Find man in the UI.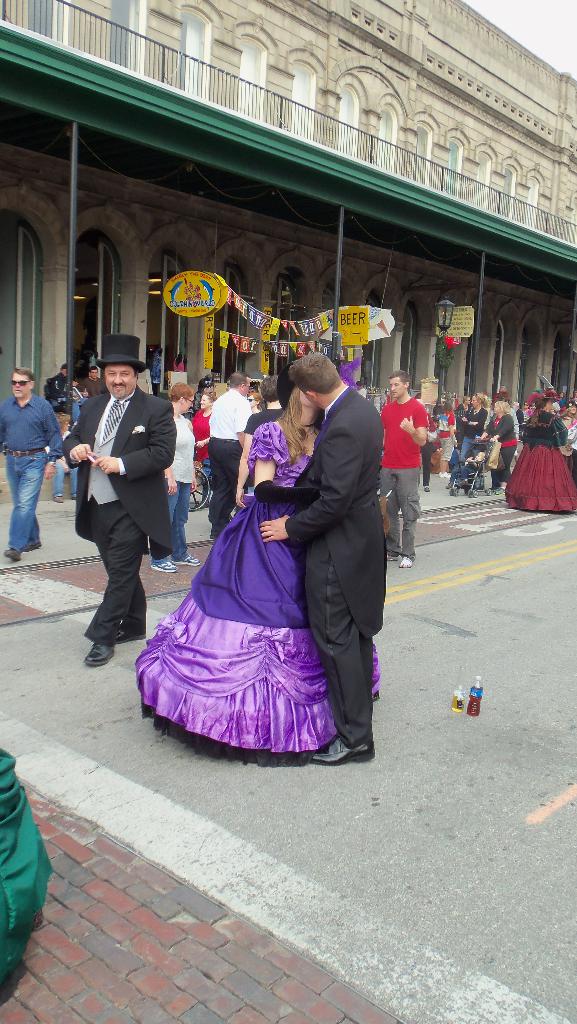
UI element at (58, 332, 177, 666).
